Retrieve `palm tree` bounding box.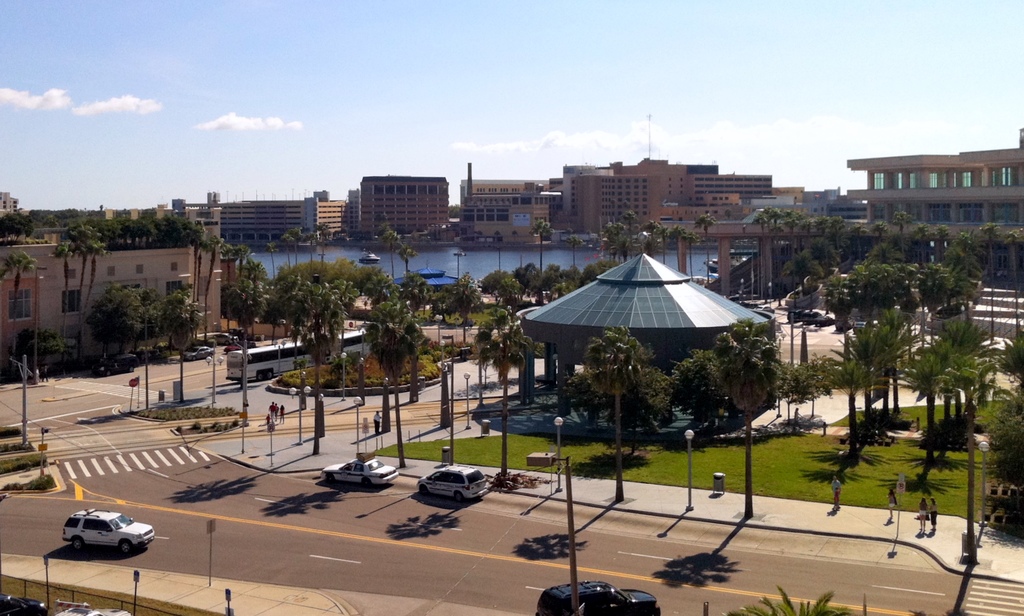
Bounding box: [x1=822, y1=349, x2=859, y2=459].
